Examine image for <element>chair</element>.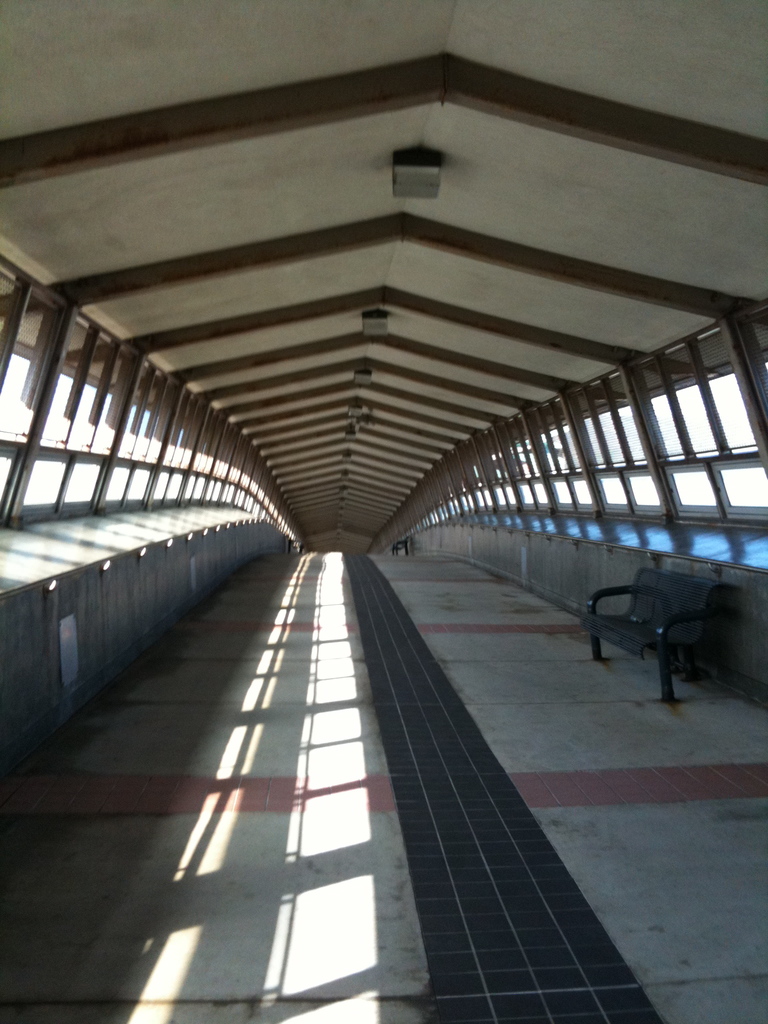
Examination result: l=618, t=567, r=737, b=702.
